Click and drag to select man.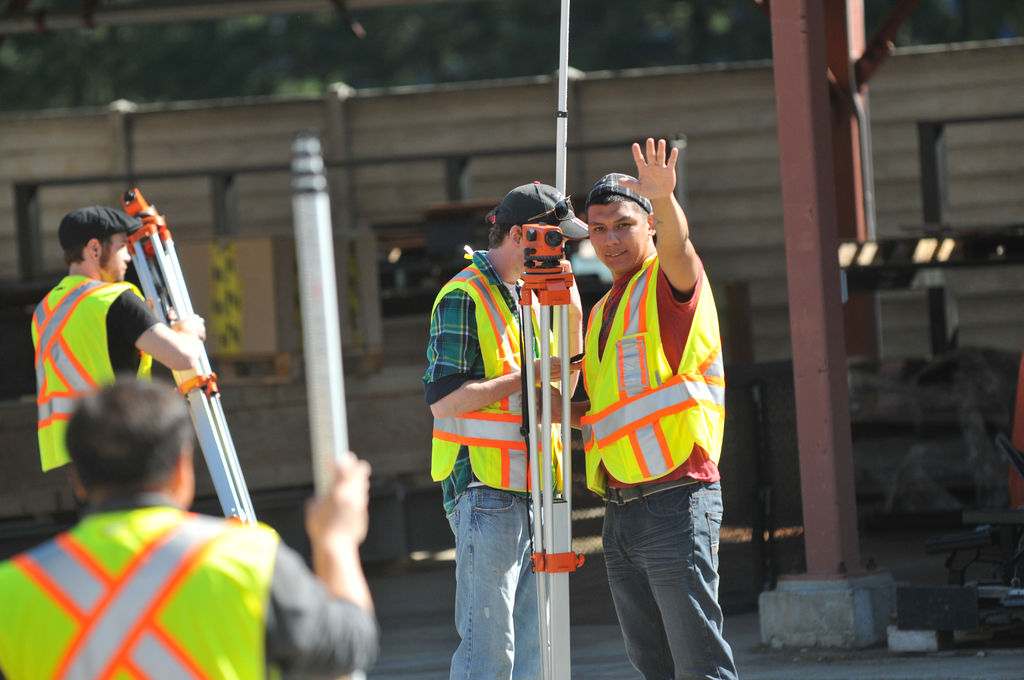
Selection: region(561, 156, 749, 665).
